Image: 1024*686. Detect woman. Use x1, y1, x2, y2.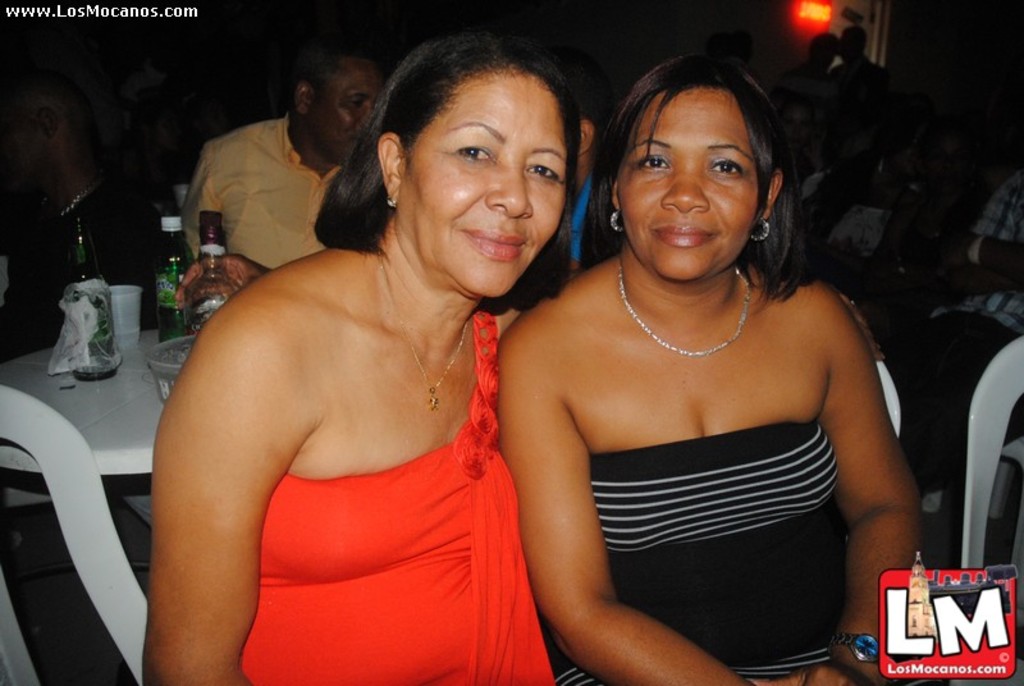
468, 55, 923, 674.
